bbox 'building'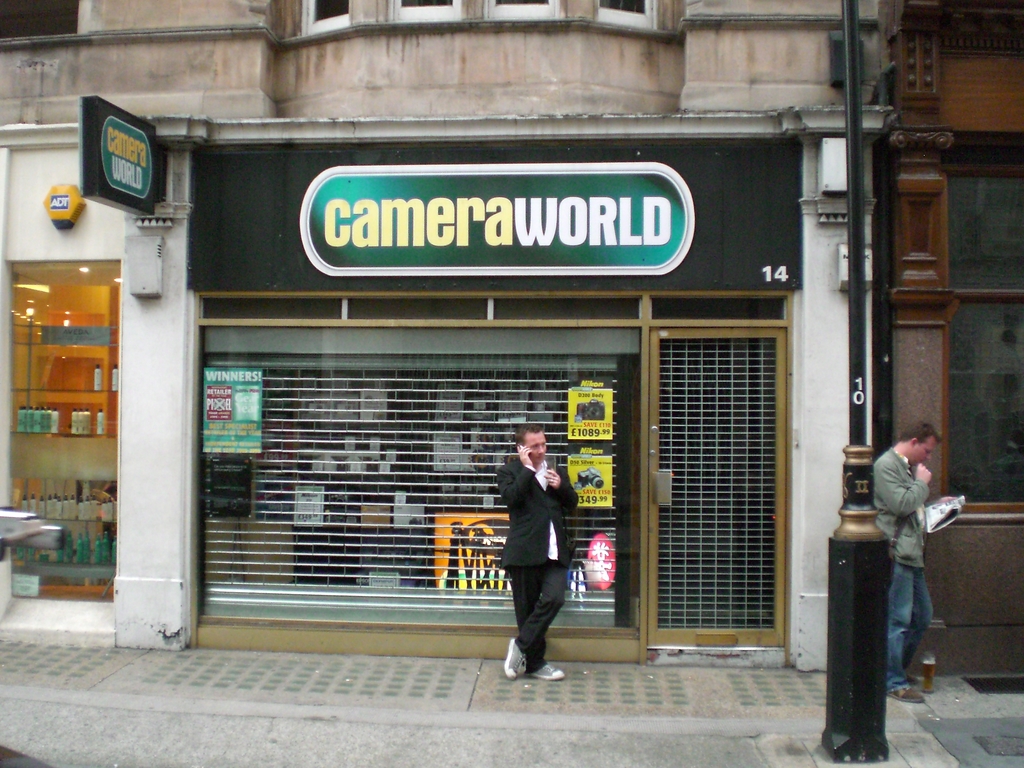
region(0, 119, 890, 648)
